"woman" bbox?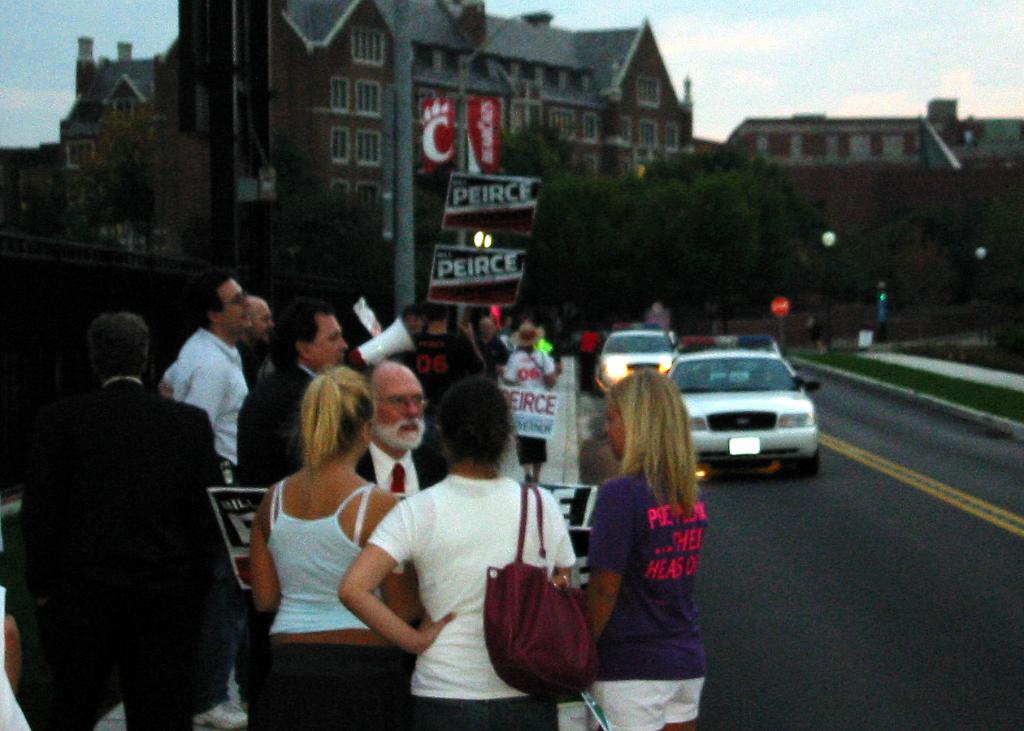
select_region(229, 382, 397, 690)
